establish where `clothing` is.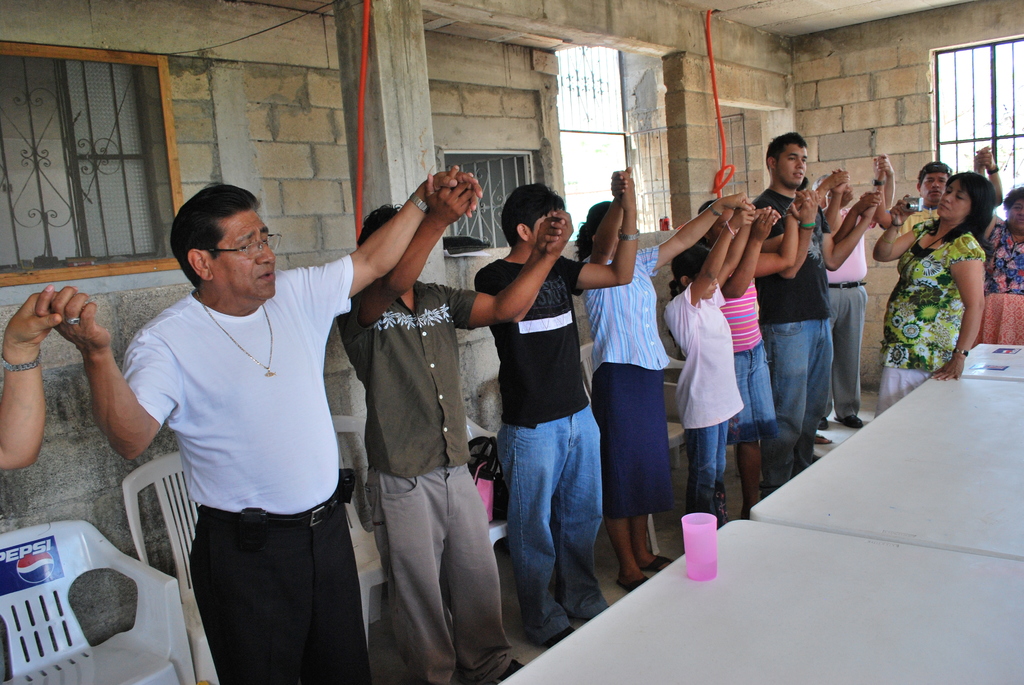
Established at (x1=118, y1=233, x2=365, y2=652).
